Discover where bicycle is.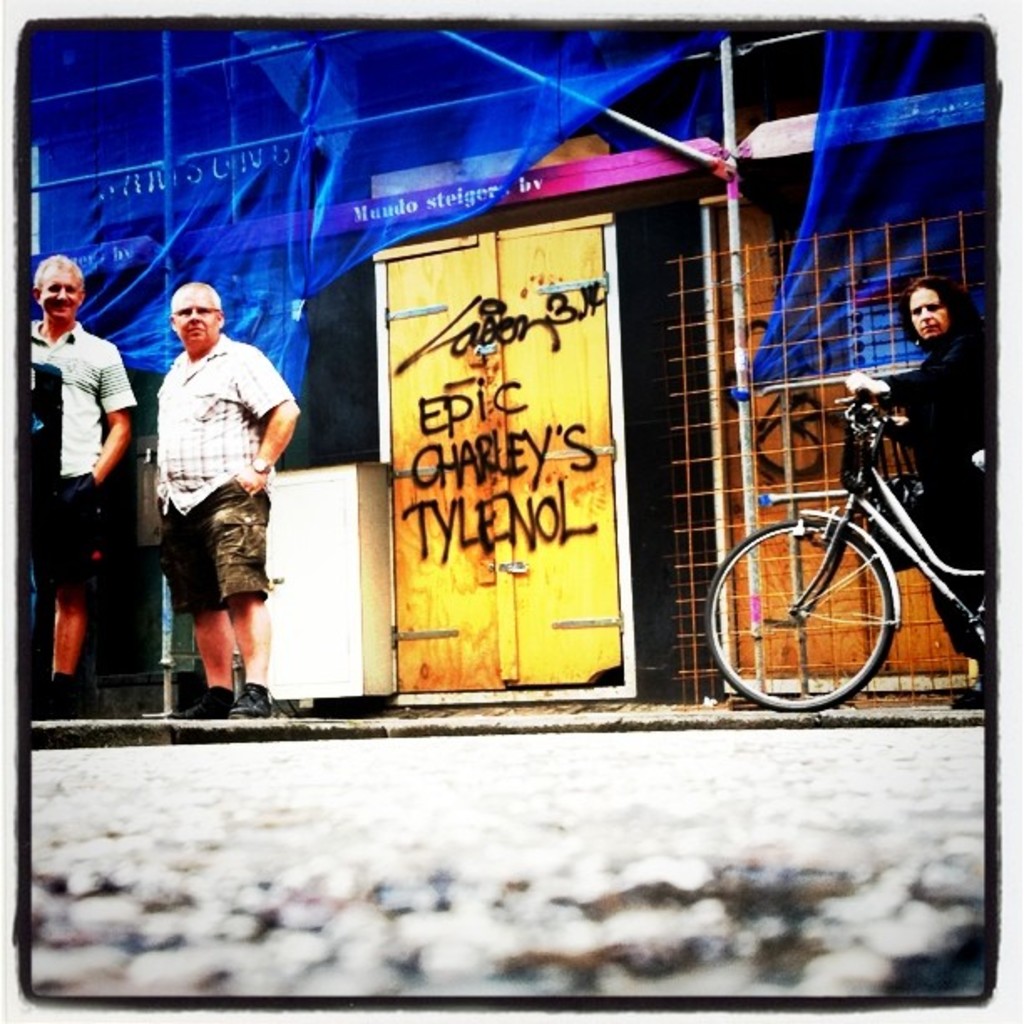
Discovered at detection(694, 400, 1002, 714).
